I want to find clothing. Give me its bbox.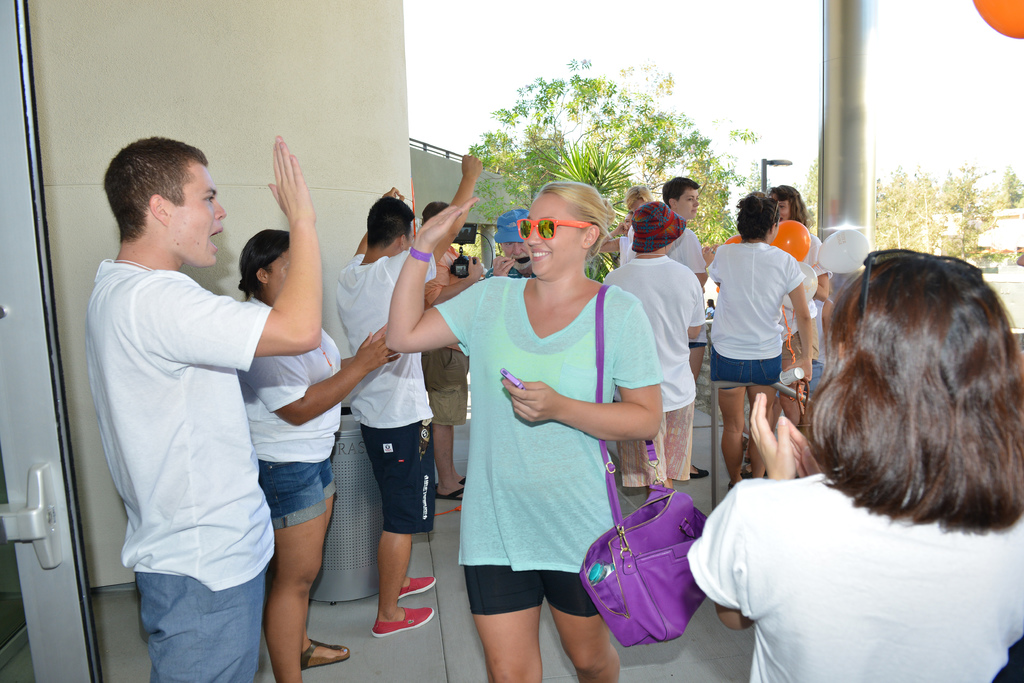
(left=595, top=248, right=710, bottom=500).
